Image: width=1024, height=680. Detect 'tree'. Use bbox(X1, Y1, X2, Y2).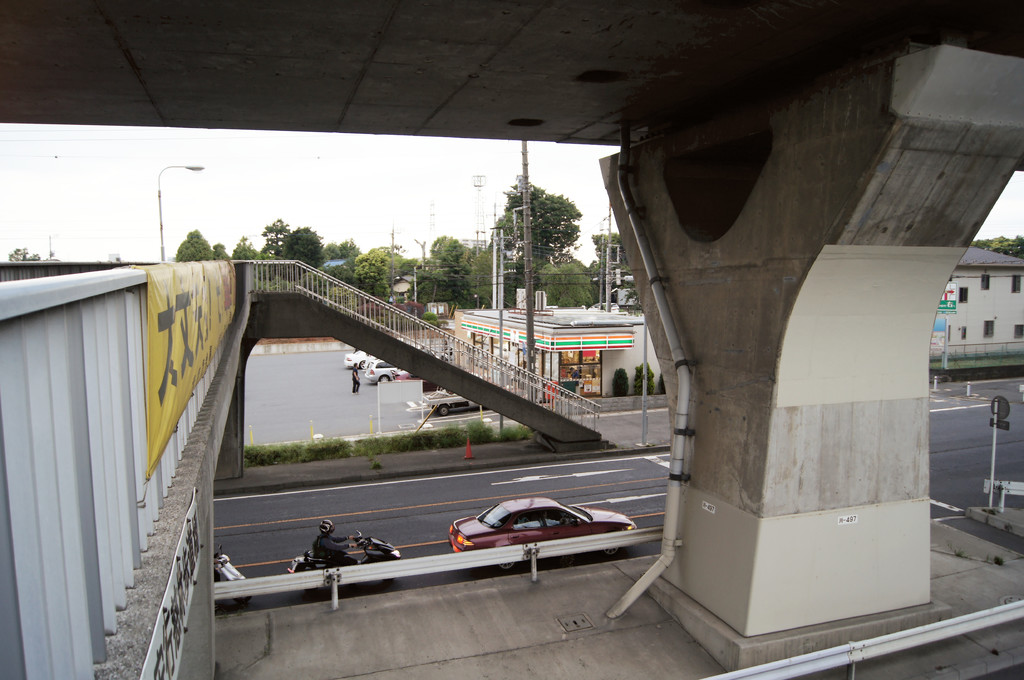
bbox(421, 231, 463, 301).
